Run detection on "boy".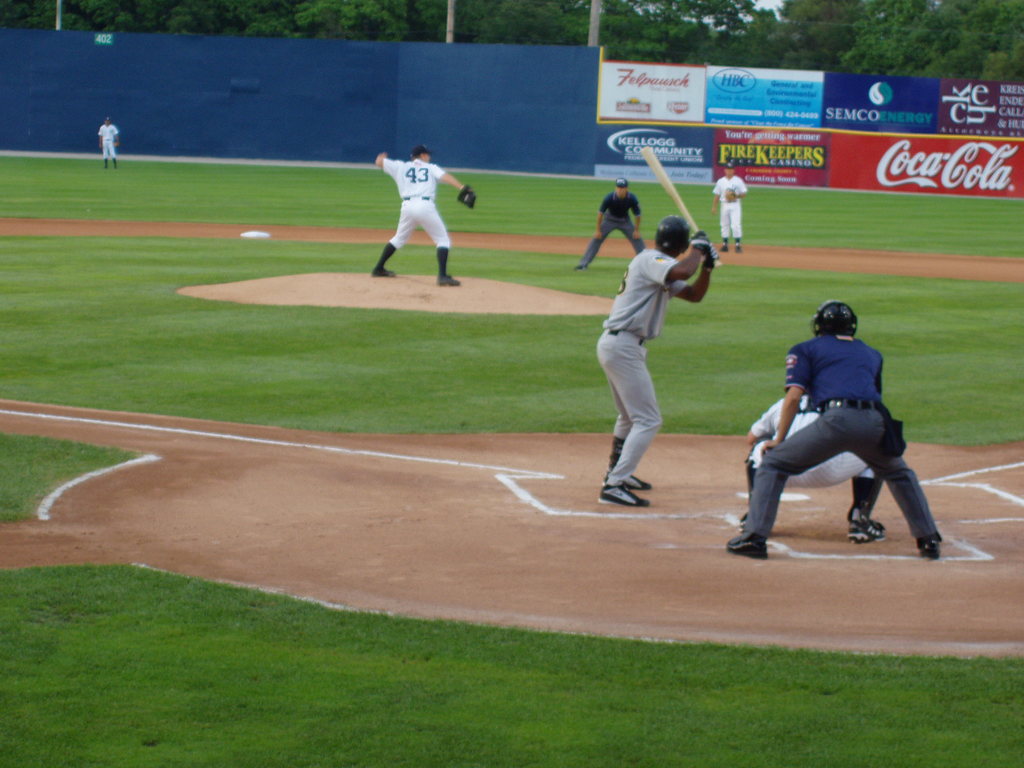
Result: {"x1": 712, "y1": 161, "x2": 749, "y2": 253}.
